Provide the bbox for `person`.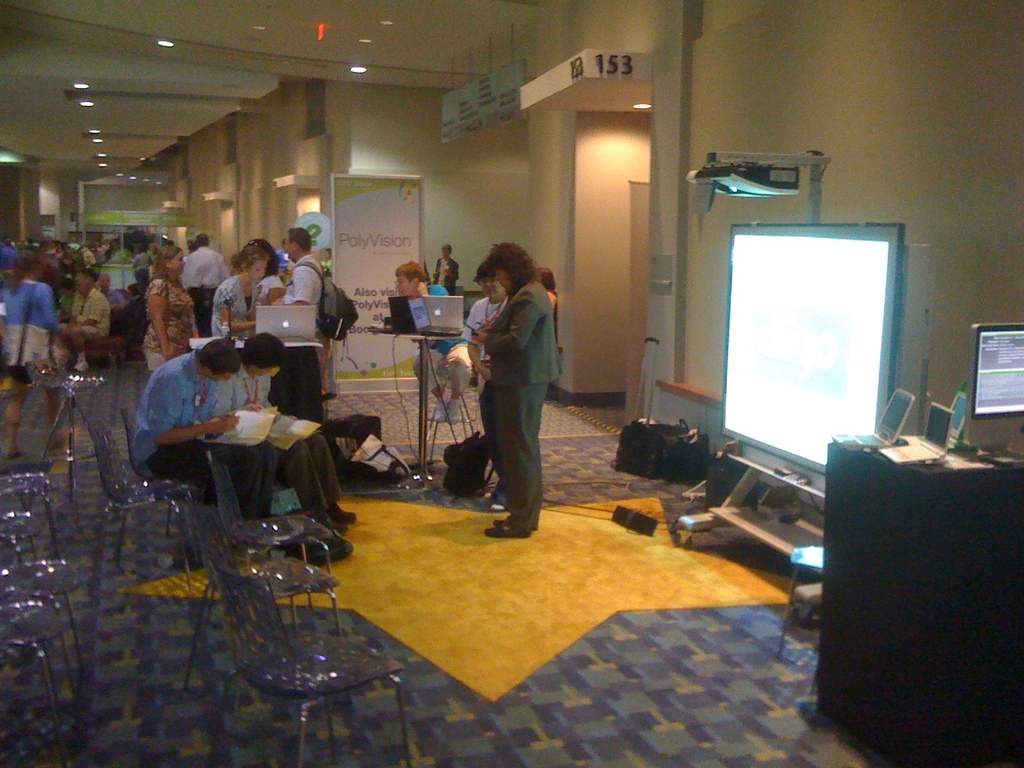
bbox(61, 264, 105, 375).
